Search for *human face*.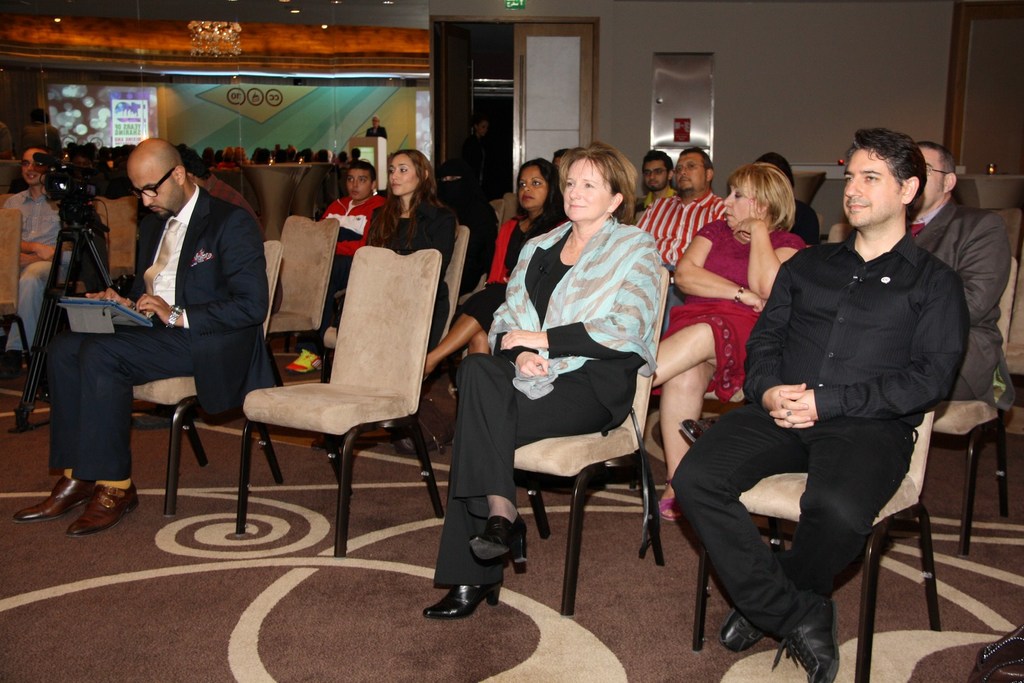
Found at <region>20, 147, 45, 188</region>.
